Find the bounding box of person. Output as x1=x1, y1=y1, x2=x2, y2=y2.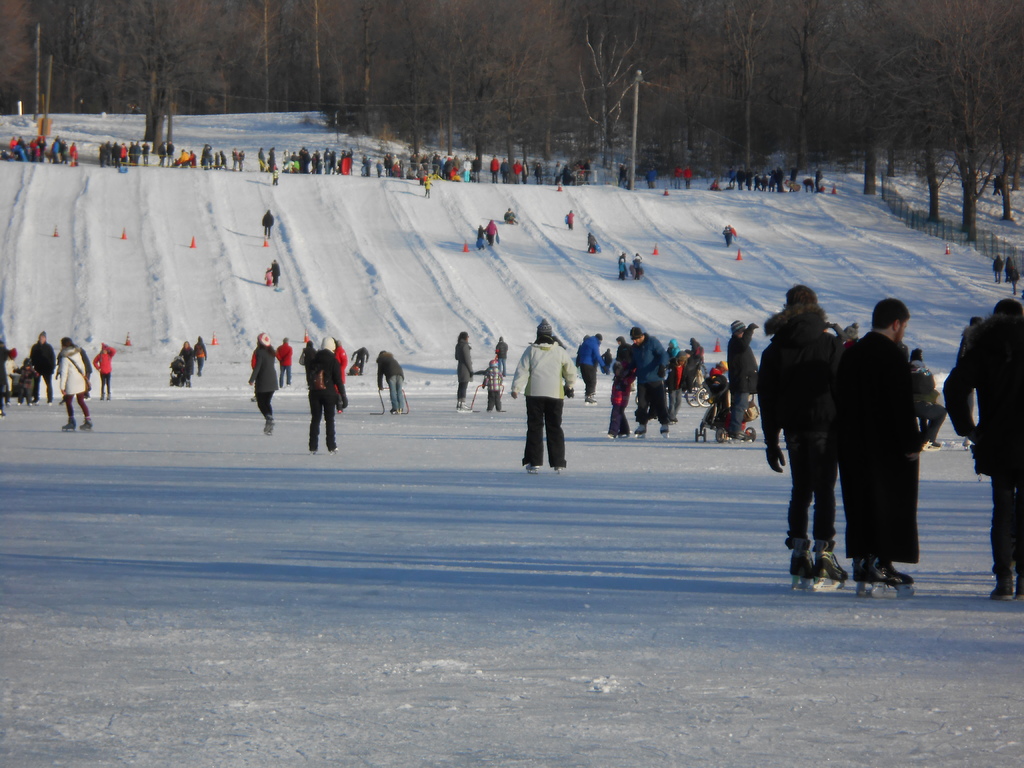
x1=477, y1=225, x2=484, y2=252.
